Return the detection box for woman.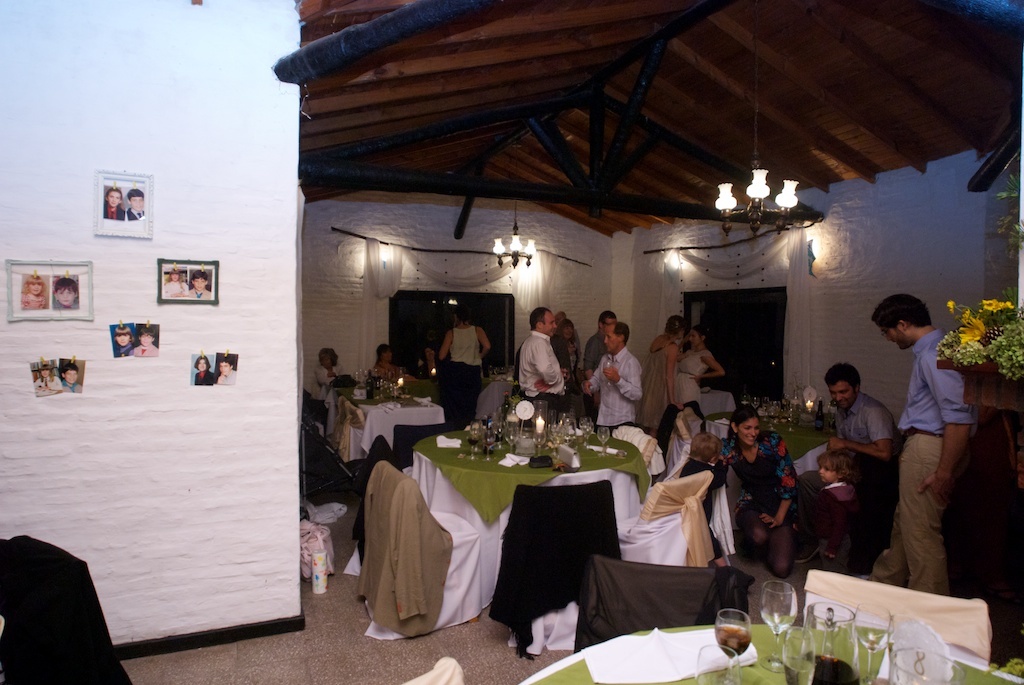
x1=549 y1=319 x2=579 y2=386.
